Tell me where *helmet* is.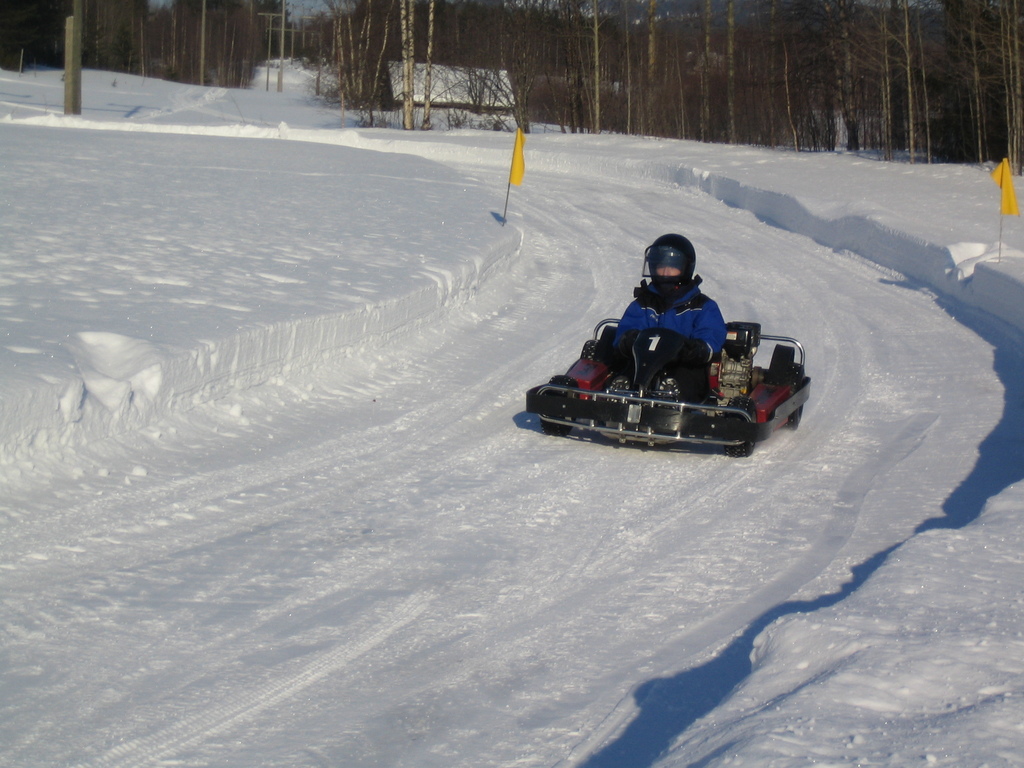
*helmet* is at select_region(639, 224, 707, 281).
